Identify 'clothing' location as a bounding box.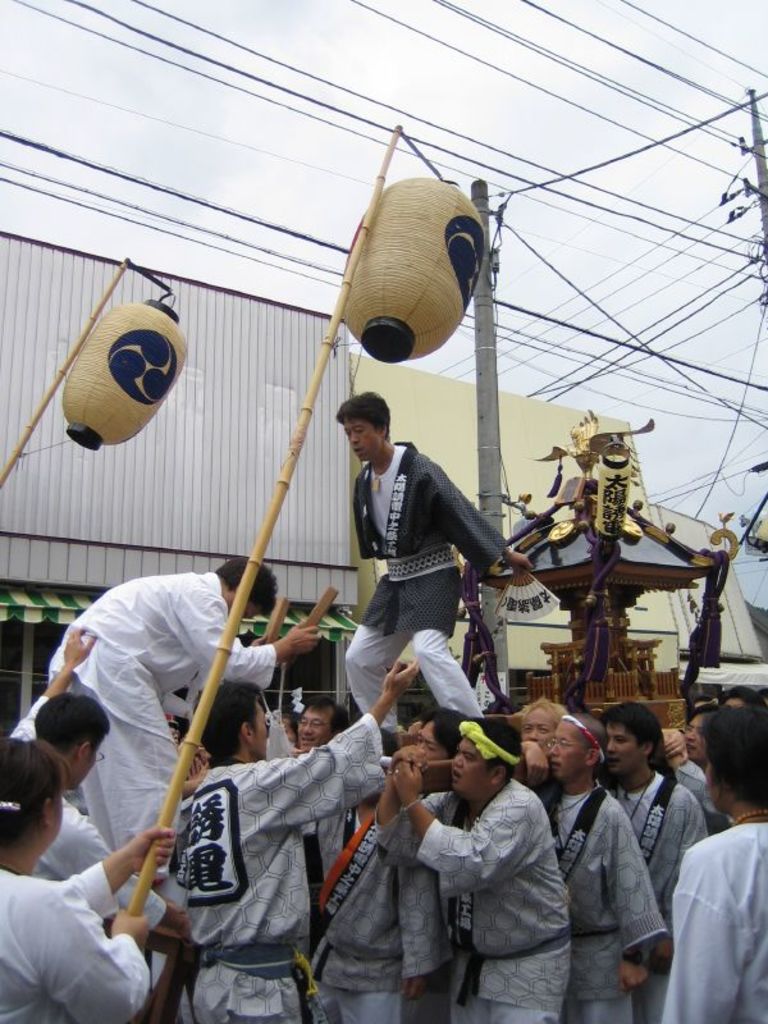
Rect(342, 433, 520, 733).
